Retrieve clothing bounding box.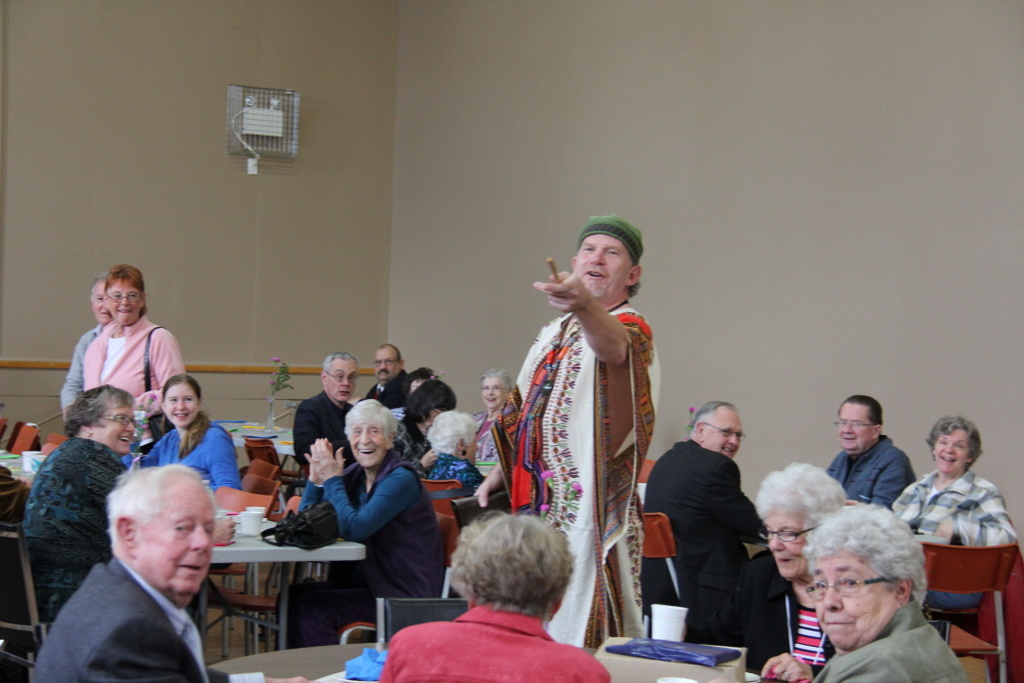
Bounding box: [81,313,184,431].
